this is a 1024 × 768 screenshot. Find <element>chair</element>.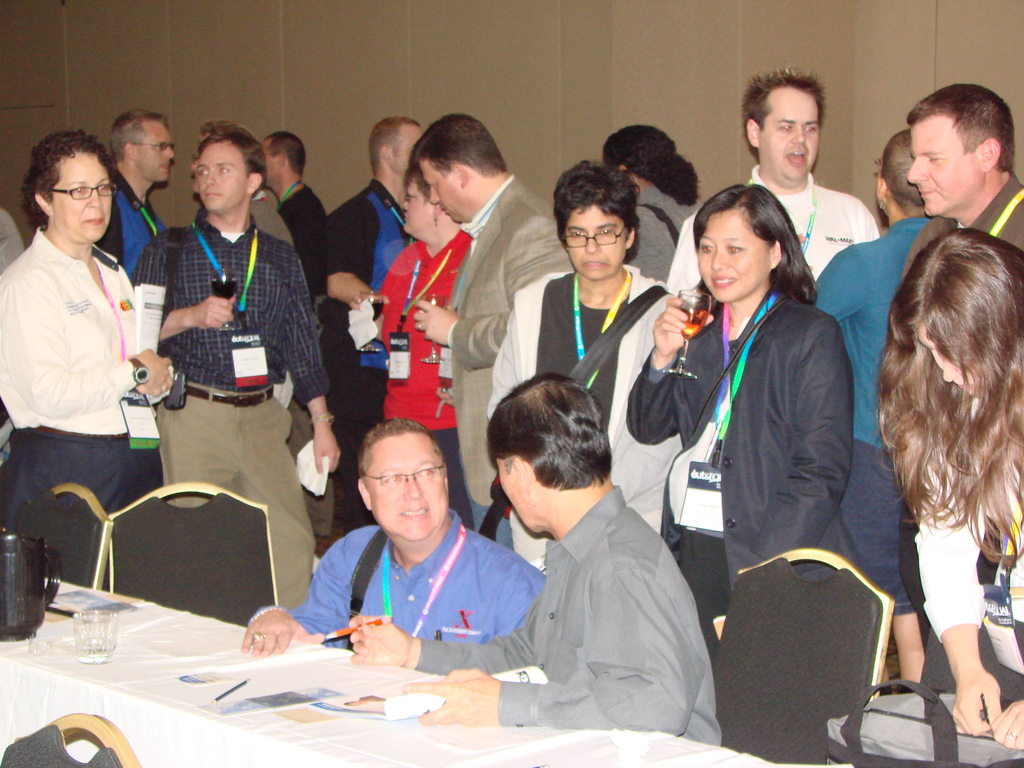
Bounding box: box=[726, 551, 919, 755].
